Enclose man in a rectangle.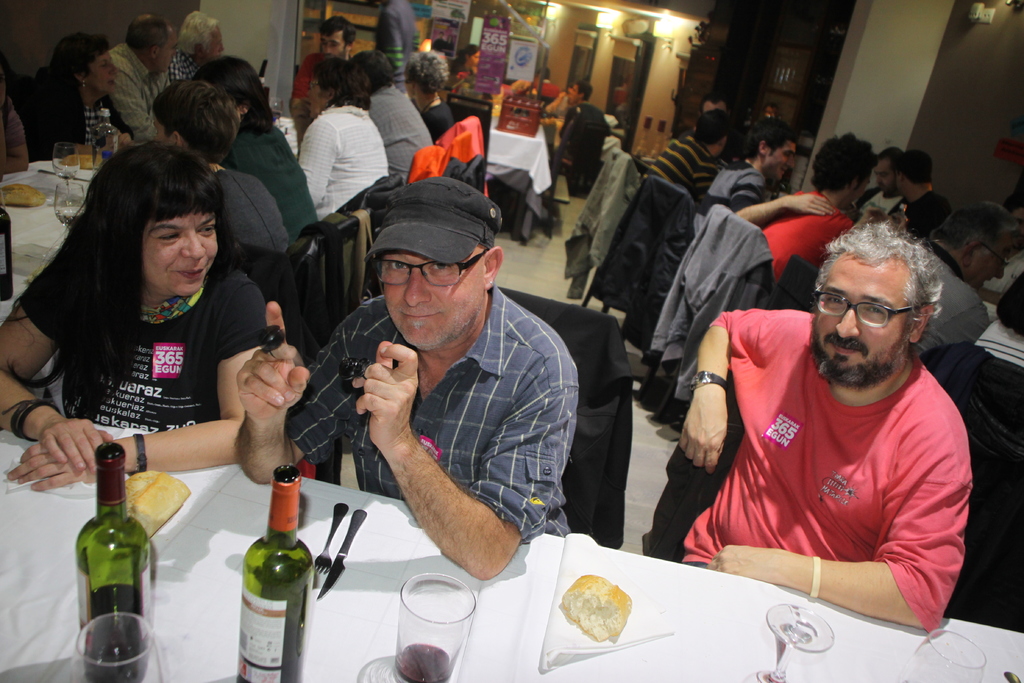
<region>92, 12, 181, 142</region>.
